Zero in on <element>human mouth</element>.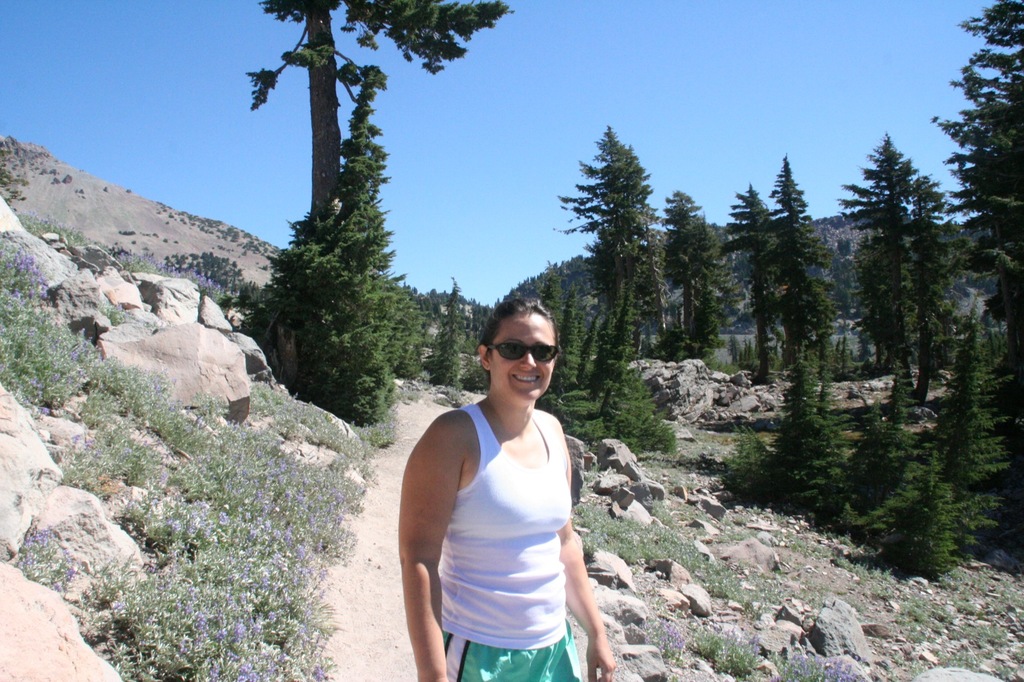
Zeroed in: <bbox>511, 374, 541, 387</bbox>.
